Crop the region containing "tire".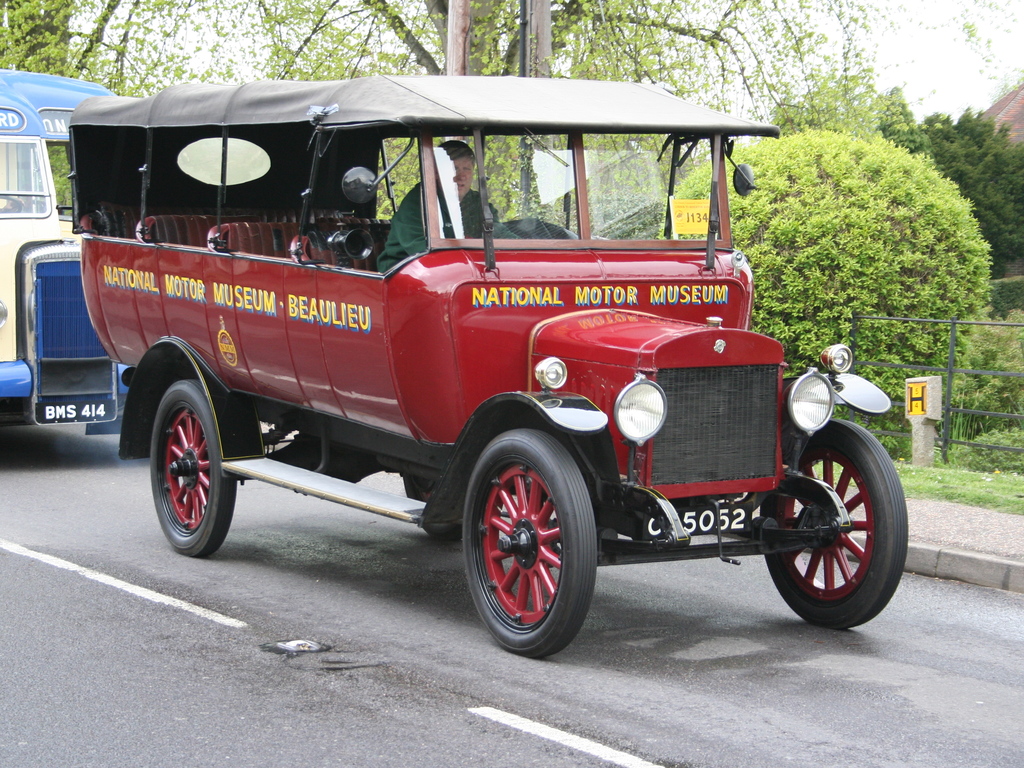
Crop region: rect(461, 432, 600, 666).
